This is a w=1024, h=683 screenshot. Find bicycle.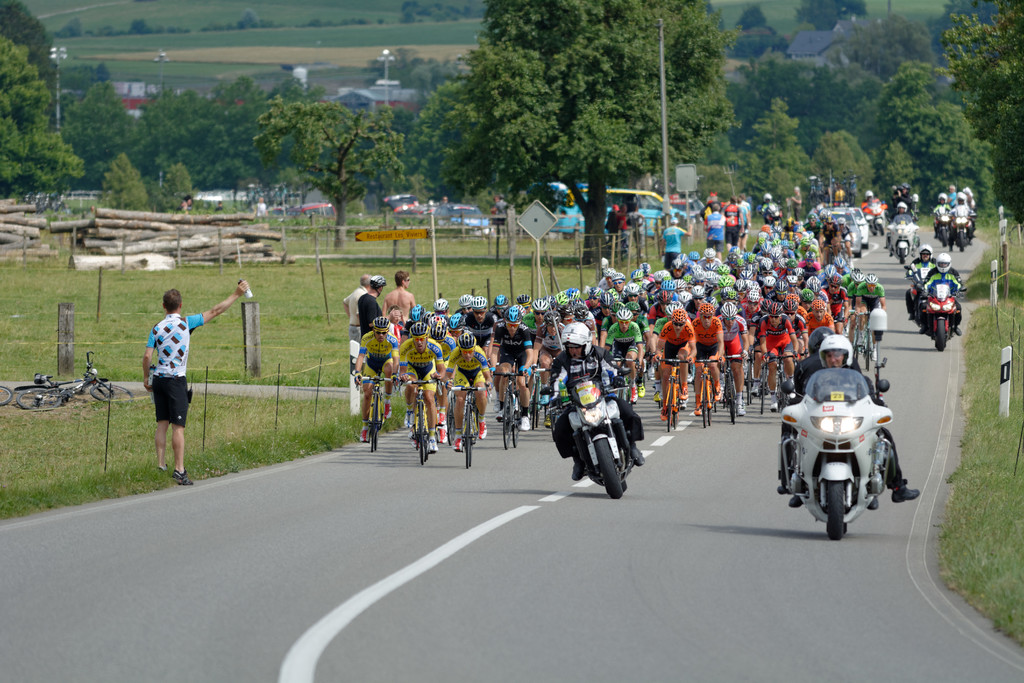
Bounding box: [left=358, top=375, right=402, bottom=450].
